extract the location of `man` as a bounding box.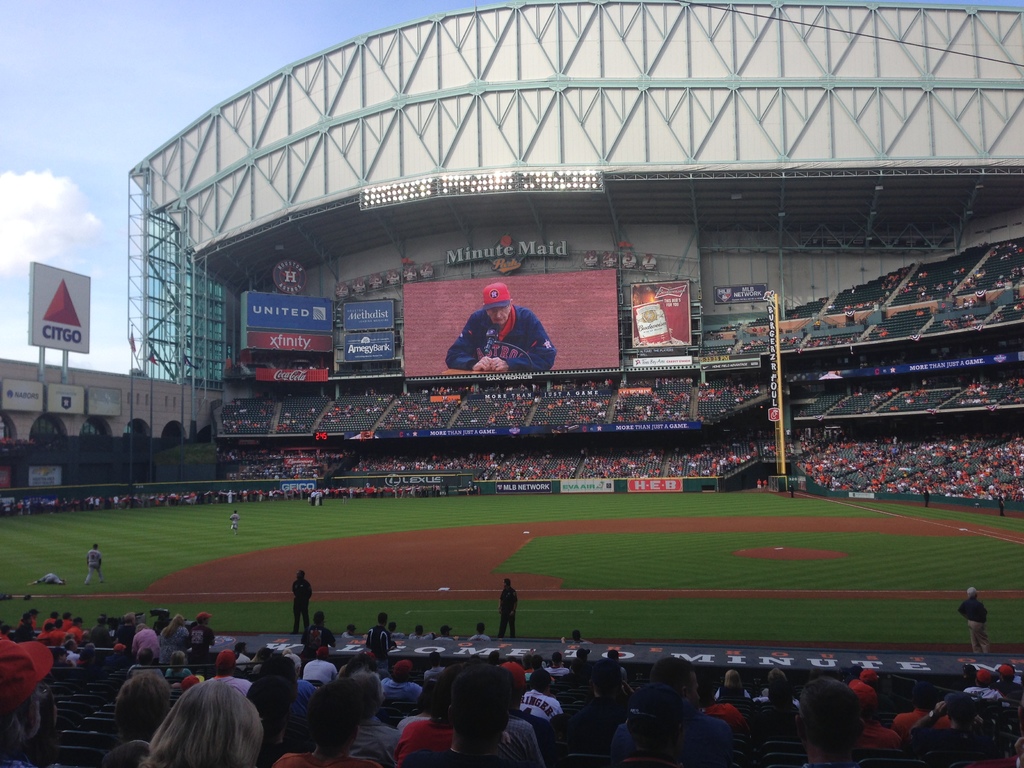
432,627,456,642.
